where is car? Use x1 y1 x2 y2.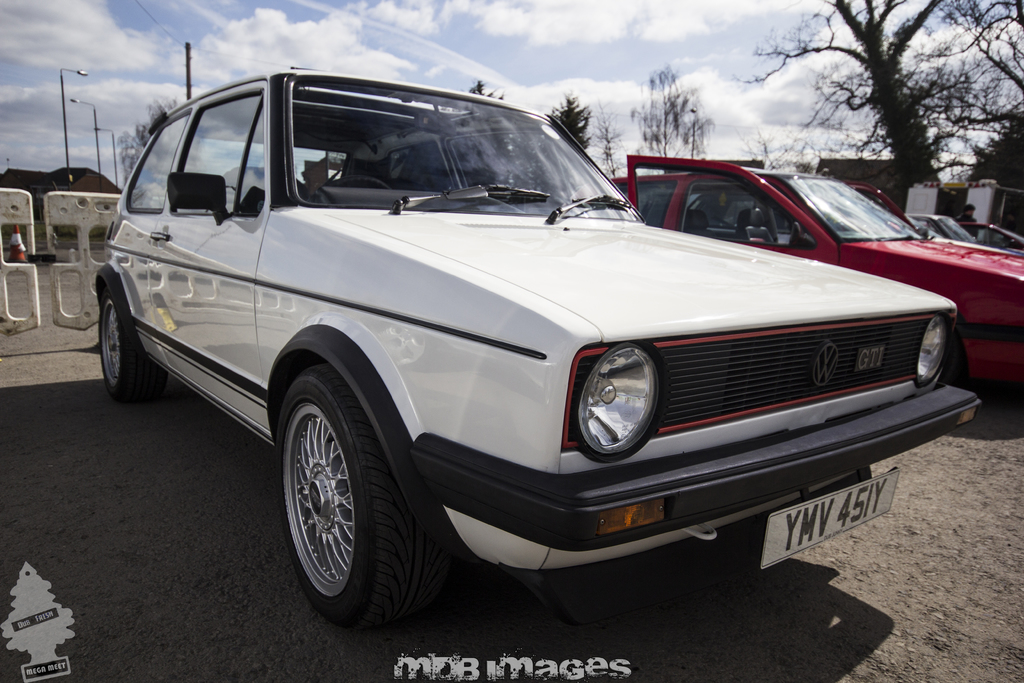
93 57 981 642.
